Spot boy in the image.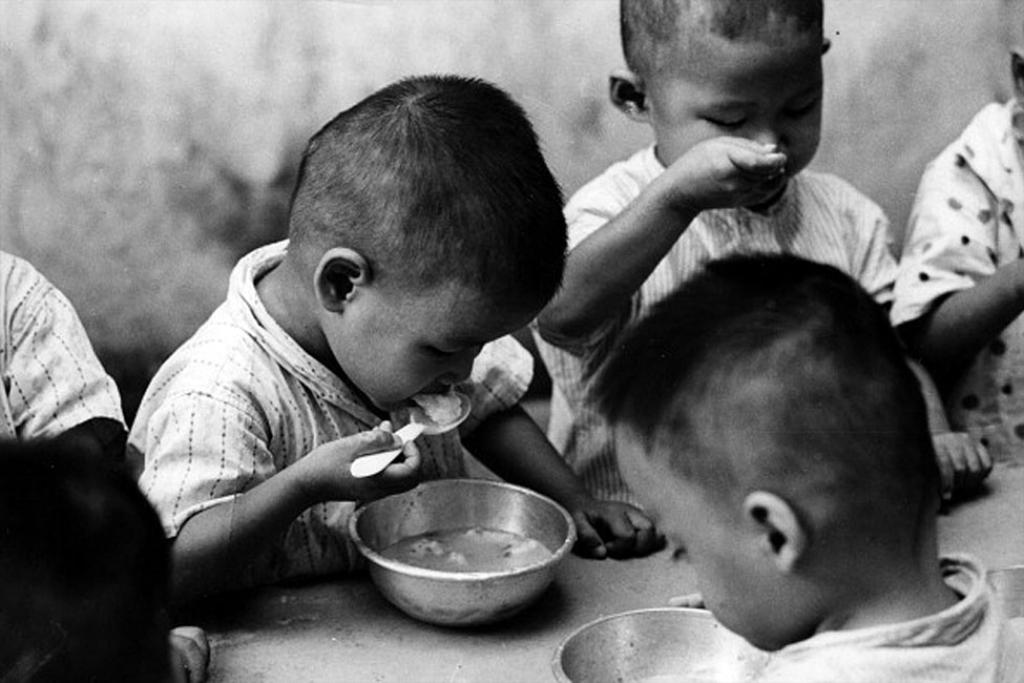
boy found at left=887, top=0, right=1023, bottom=474.
